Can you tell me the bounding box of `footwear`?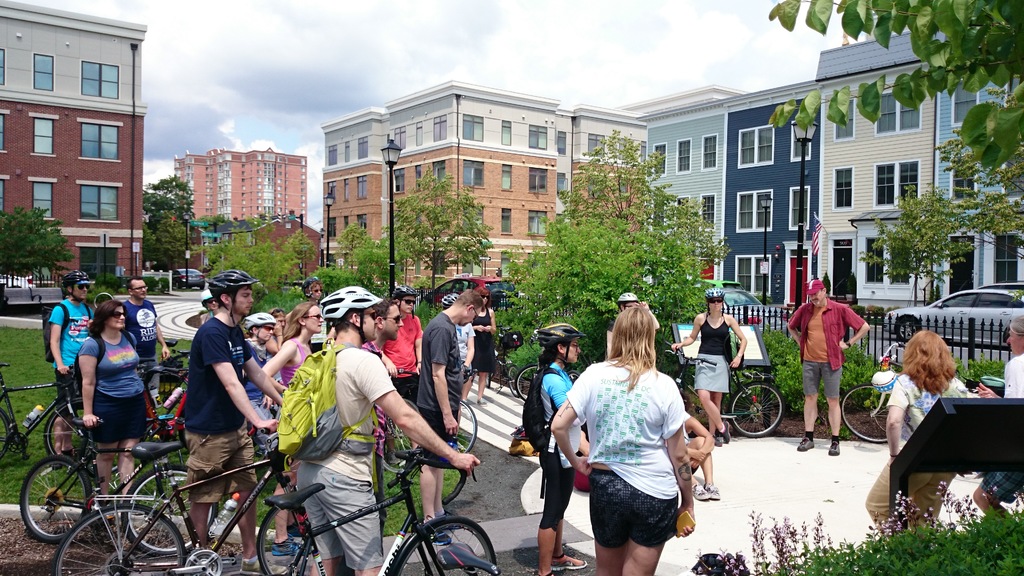
553/556/586/573.
